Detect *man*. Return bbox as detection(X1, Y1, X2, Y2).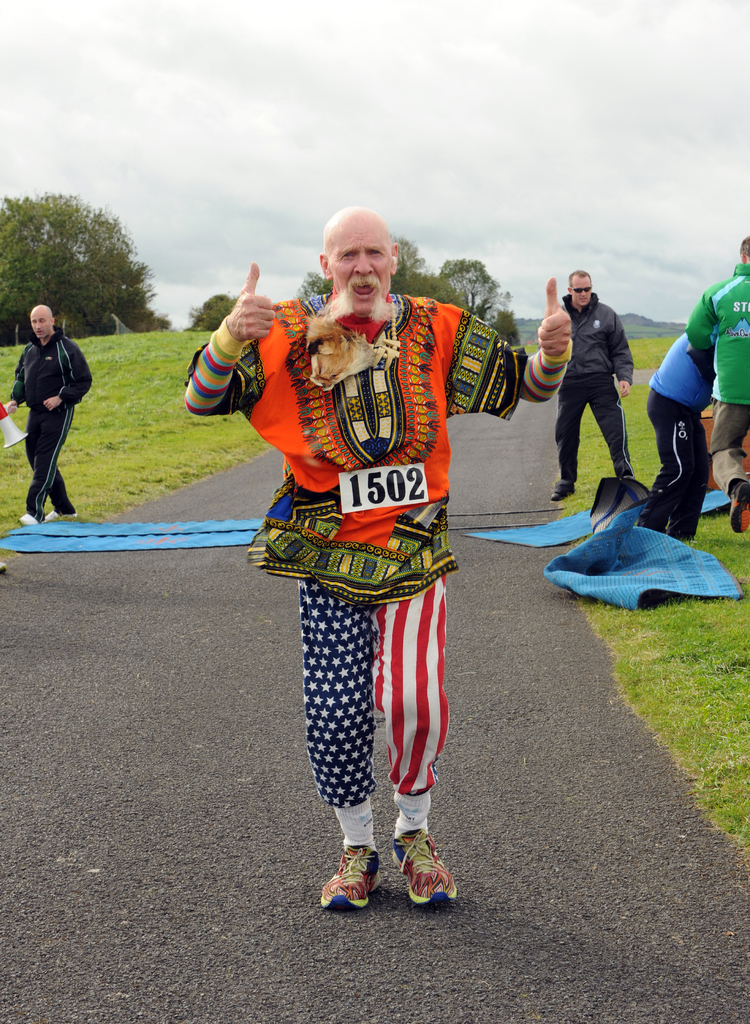
detection(4, 298, 108, 534).
